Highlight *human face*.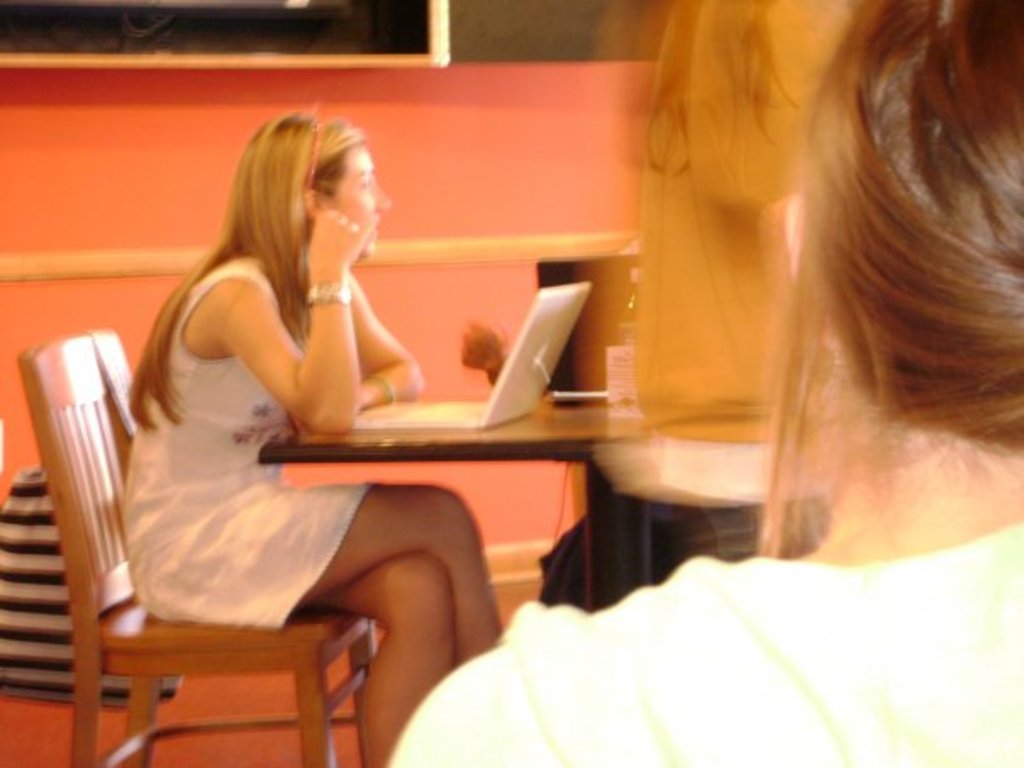
Highlighted region: bbox(320, 142, 397, 259).
